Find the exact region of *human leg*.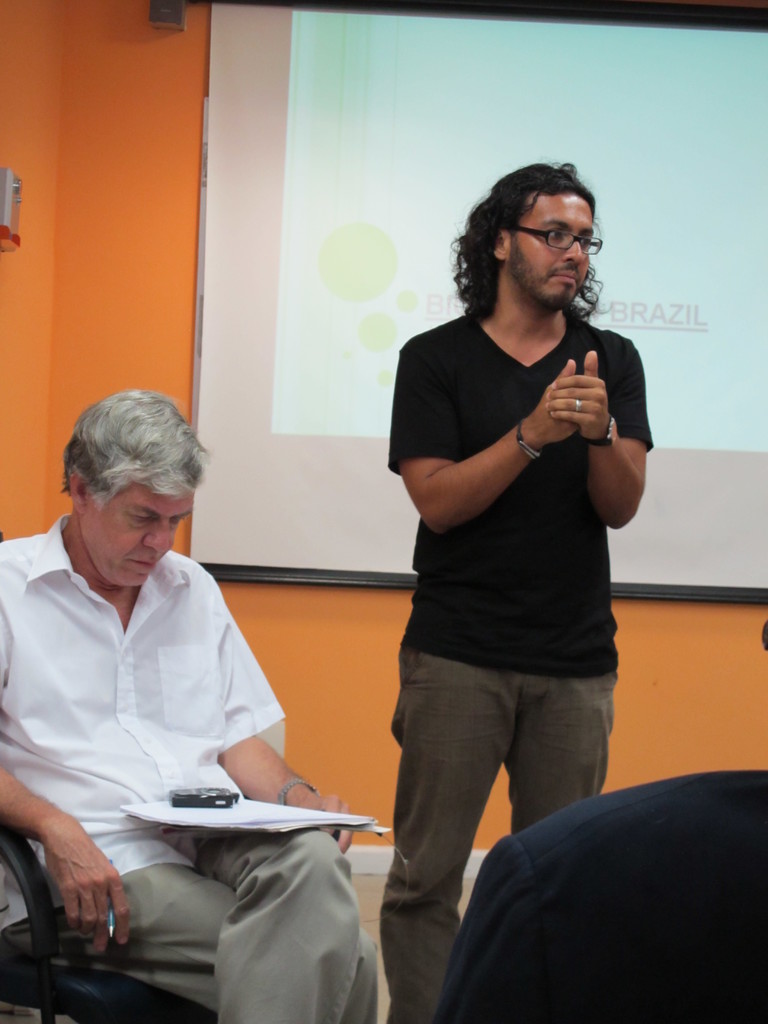
Exact region: <box>387,649,518,1021</box>.
